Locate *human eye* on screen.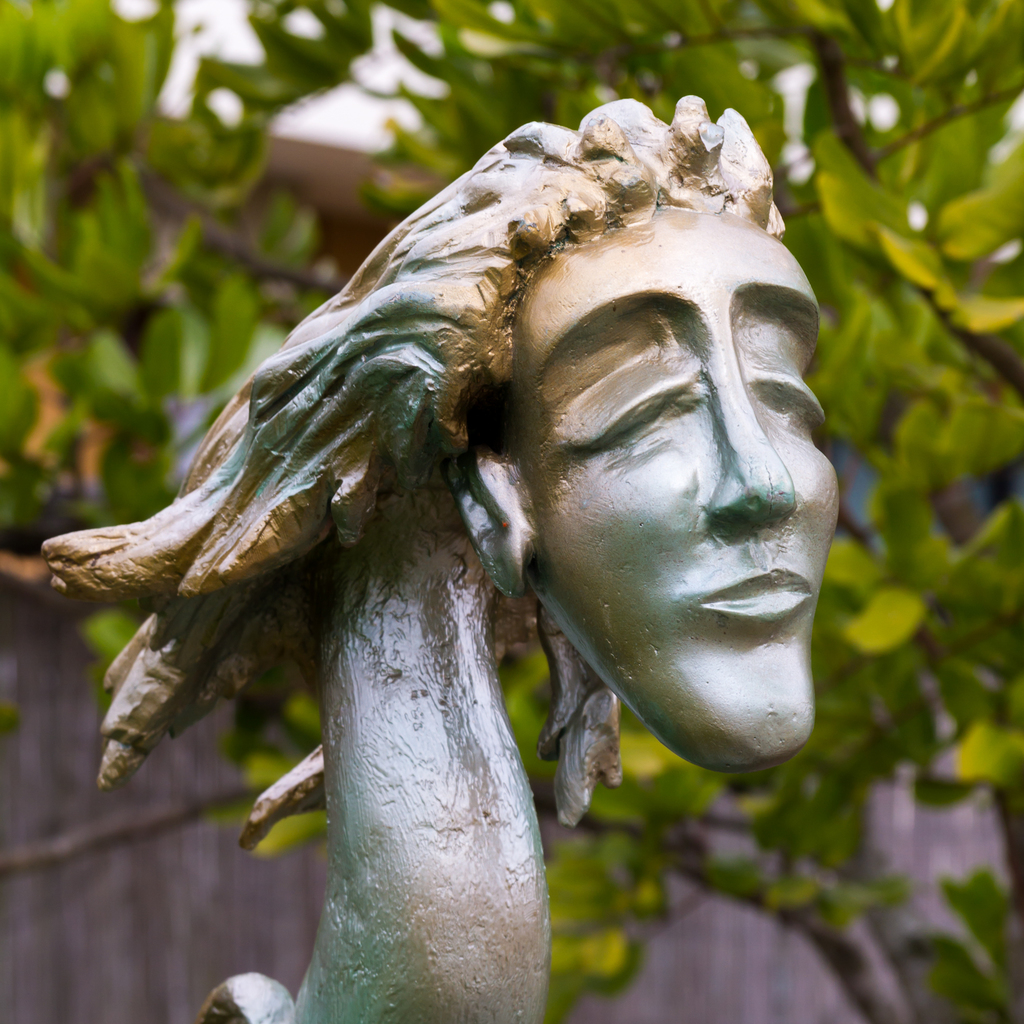
On screen at select_region(746, 350, 831, 424).
